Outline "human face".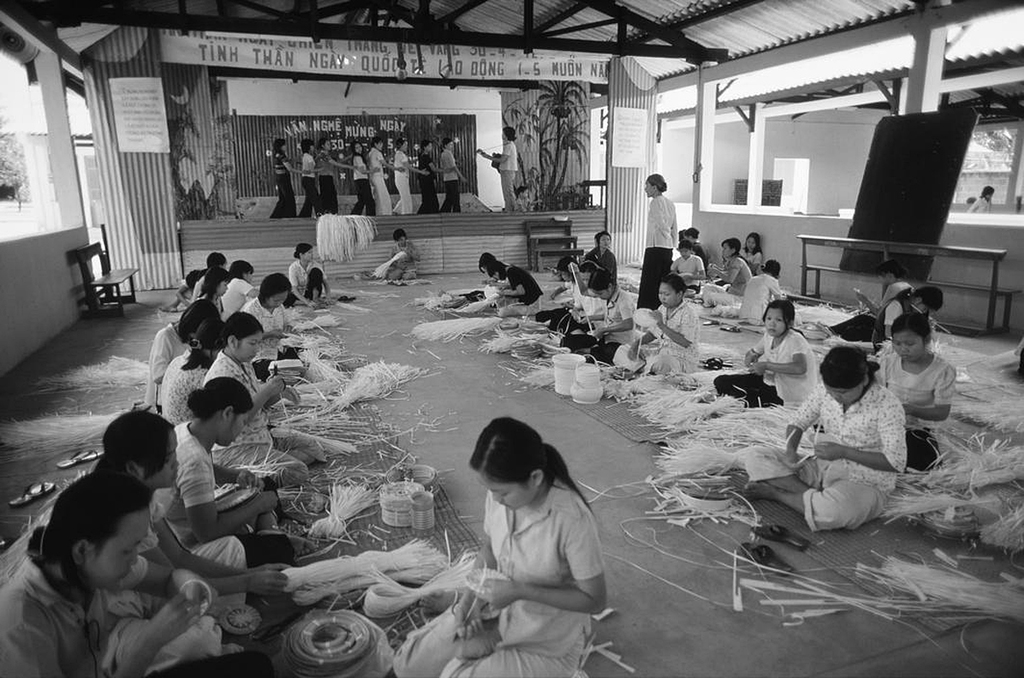
Outline: (264,285,292,311).
